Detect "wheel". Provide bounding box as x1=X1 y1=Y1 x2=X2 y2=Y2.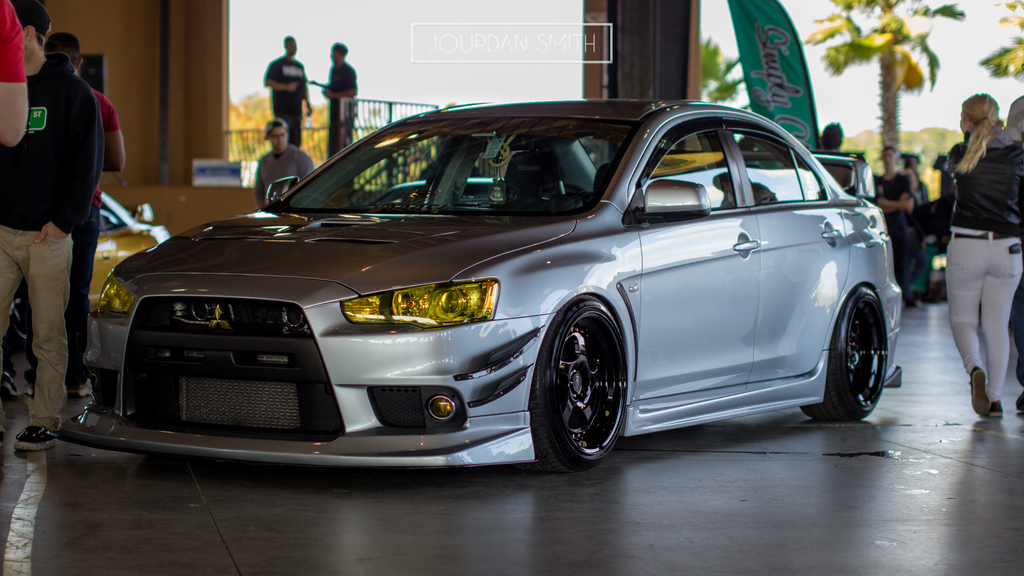
x1=800 y1=287 x2=890 y2=417.
